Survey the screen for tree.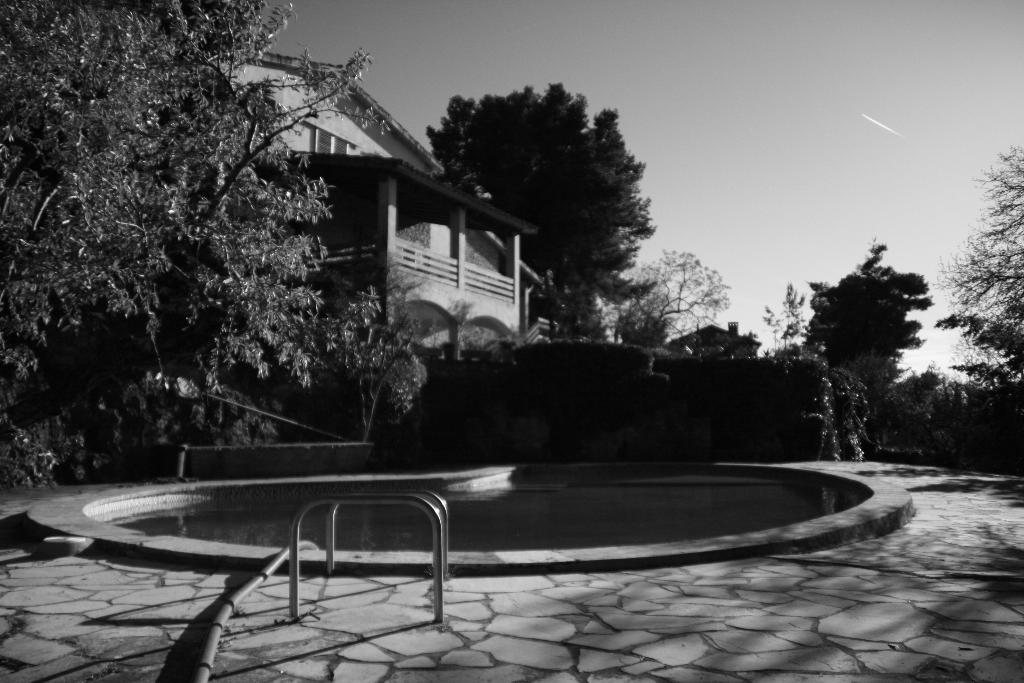
Survey found: select_region(768, 280, 817, 360).
